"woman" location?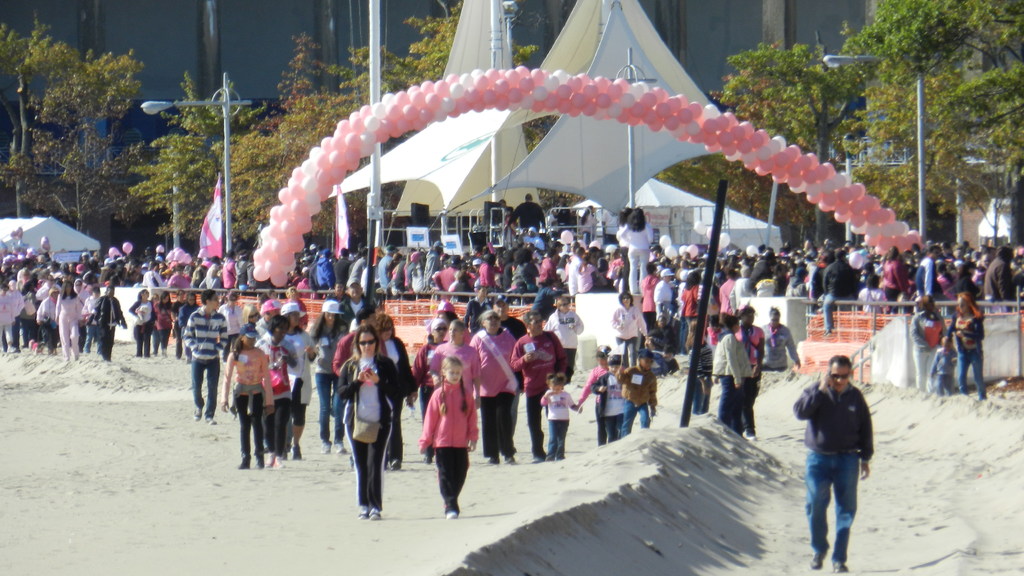
region(127, 287, 156, 359)
